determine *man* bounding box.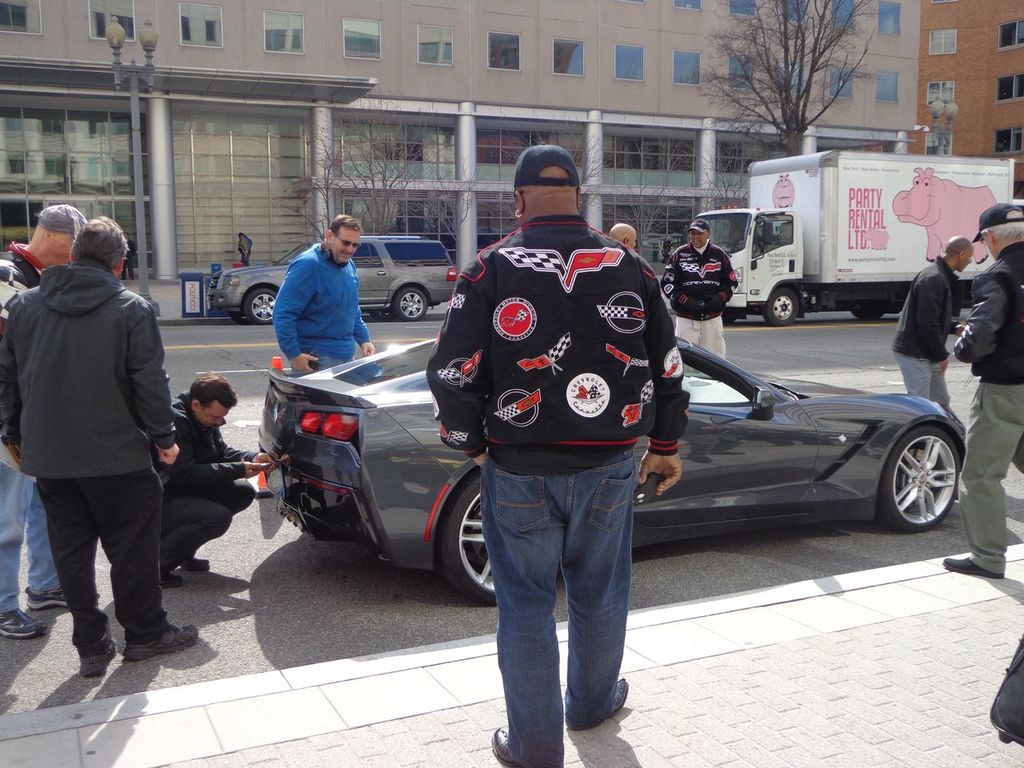
Determined: bbox(610, 222, 636, 250).
